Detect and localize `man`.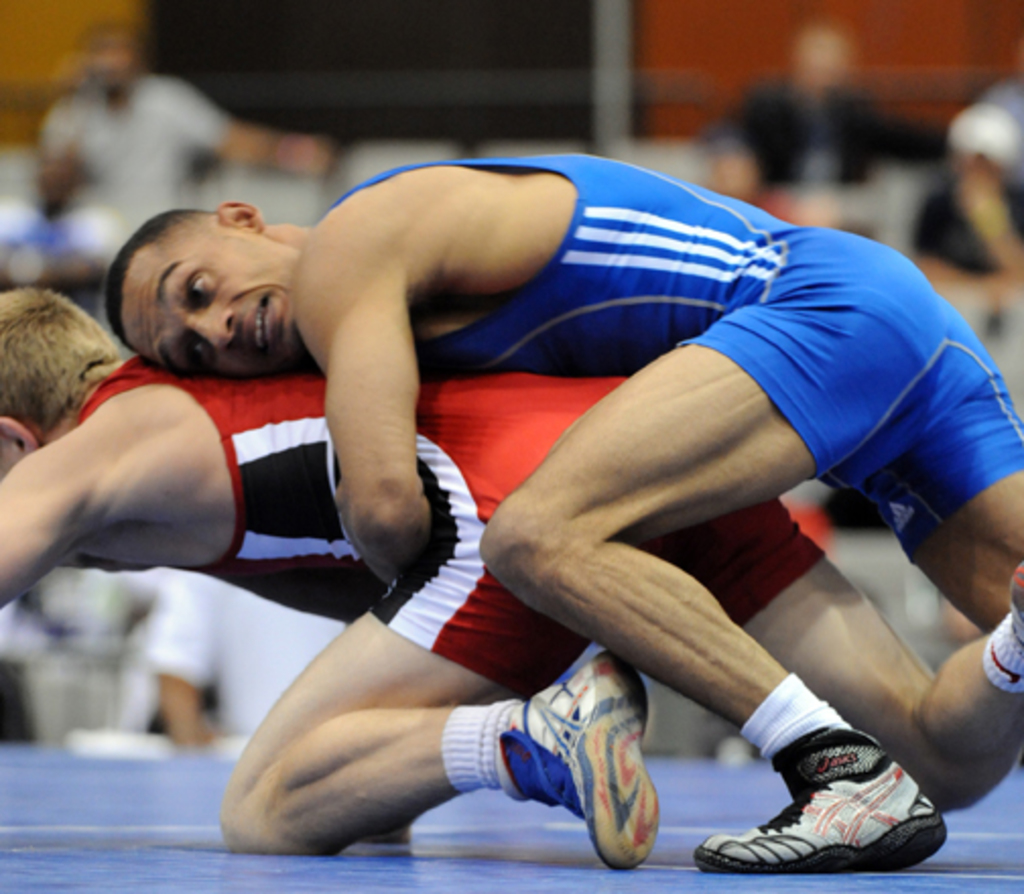
Localized at <bbox>701, 16, 994, 299</bbox>.
